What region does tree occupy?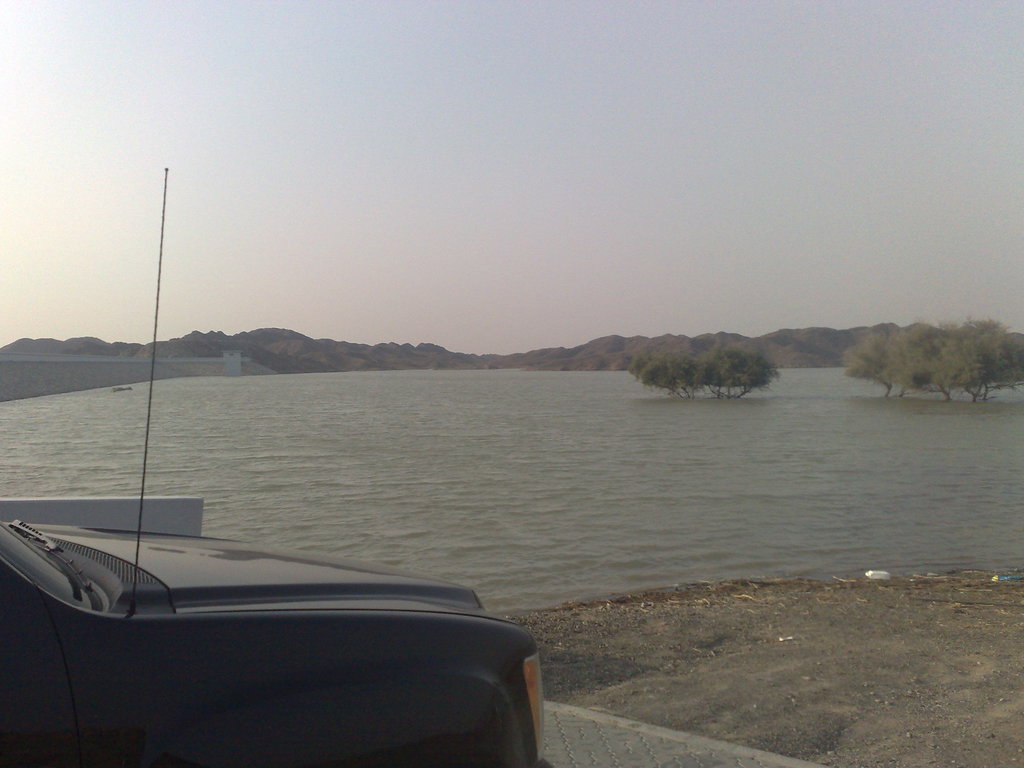
Rect(625, 349, 778, 400).
